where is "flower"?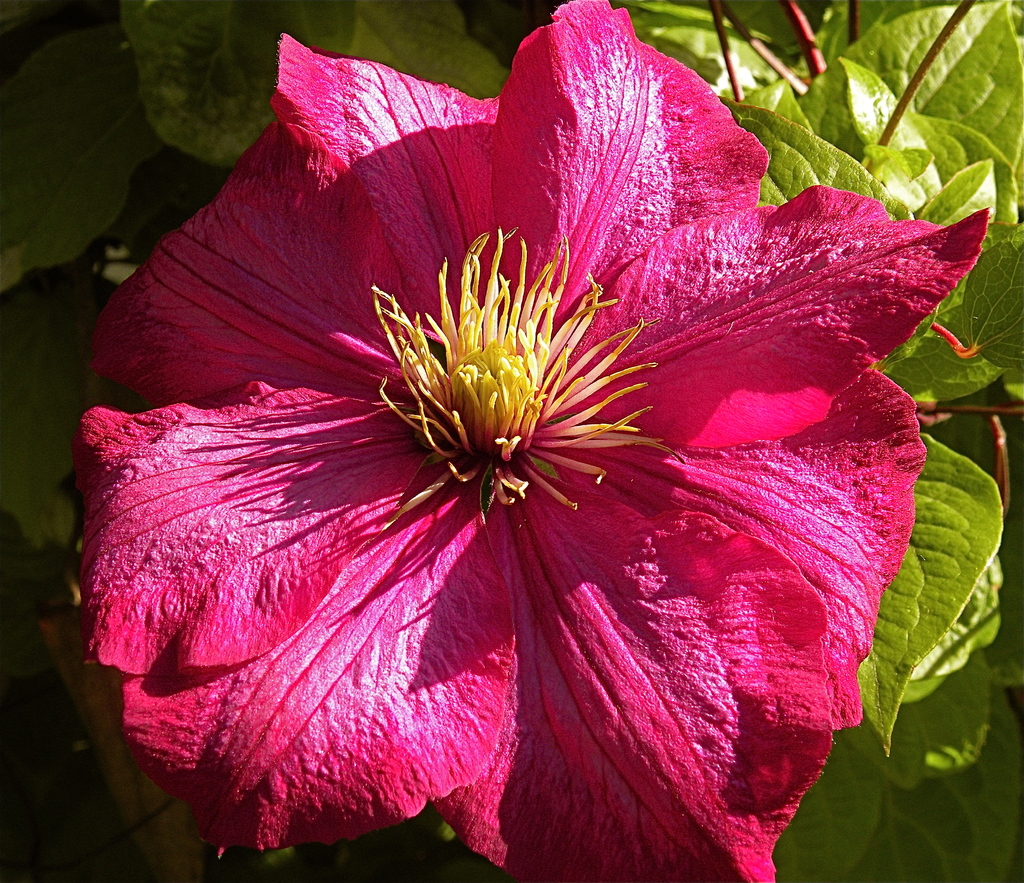
{"left": 47, "top": 28, "right": 997, "bottom": 834}.
